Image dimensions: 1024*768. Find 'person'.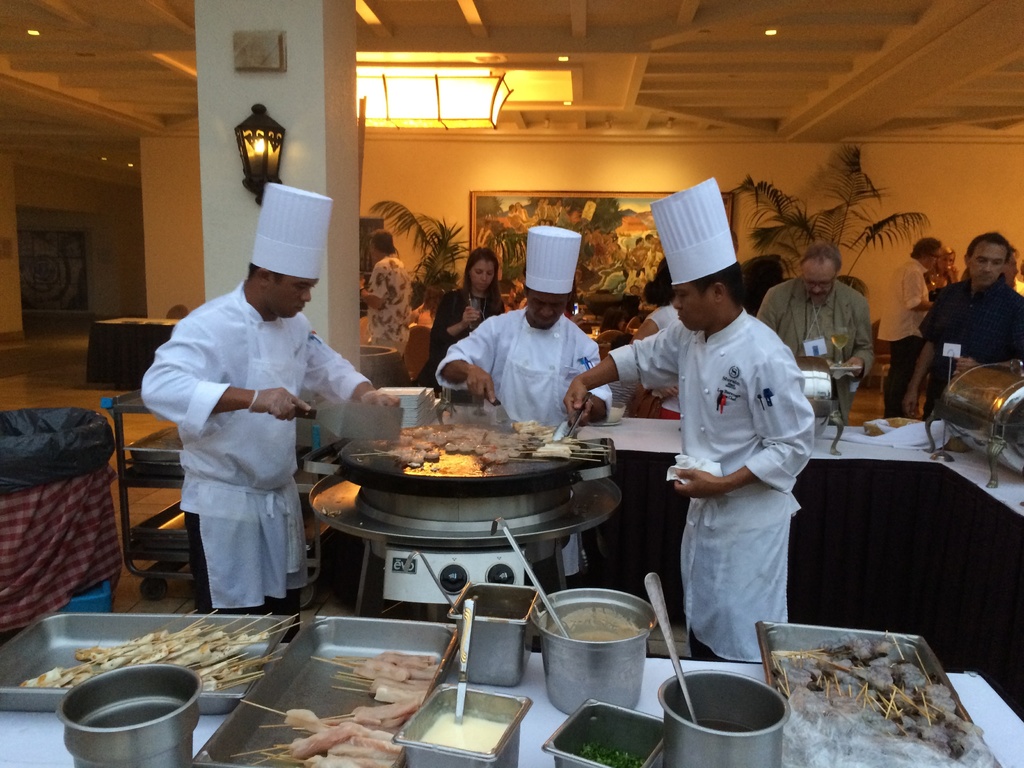
box=[408, 246, 506, 397].
